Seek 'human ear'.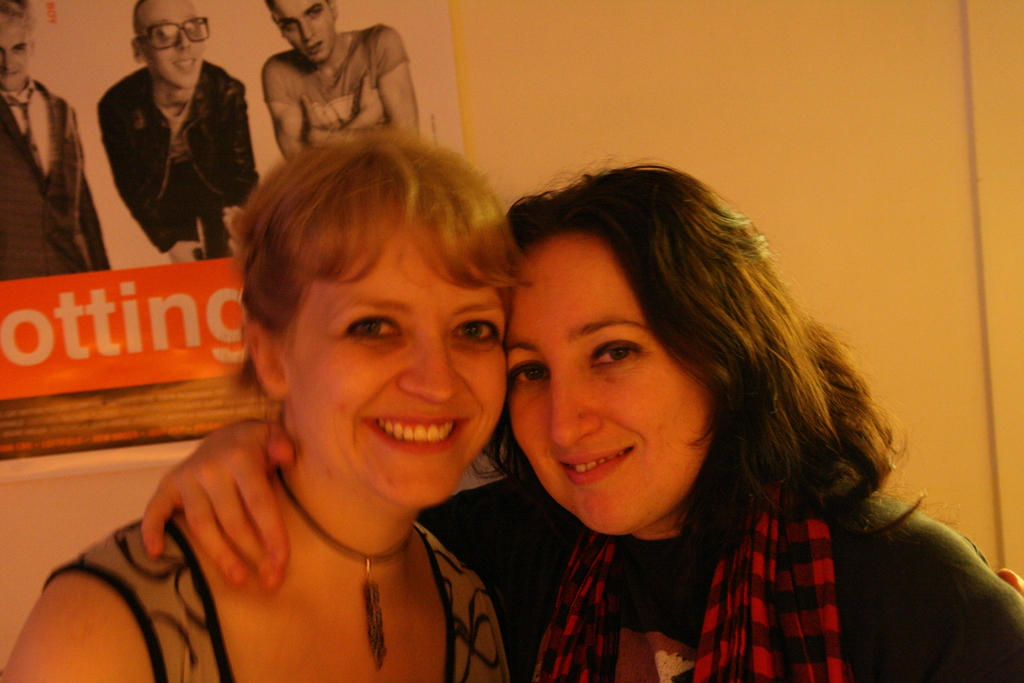
bbox=(242, 321, 291, 397).
